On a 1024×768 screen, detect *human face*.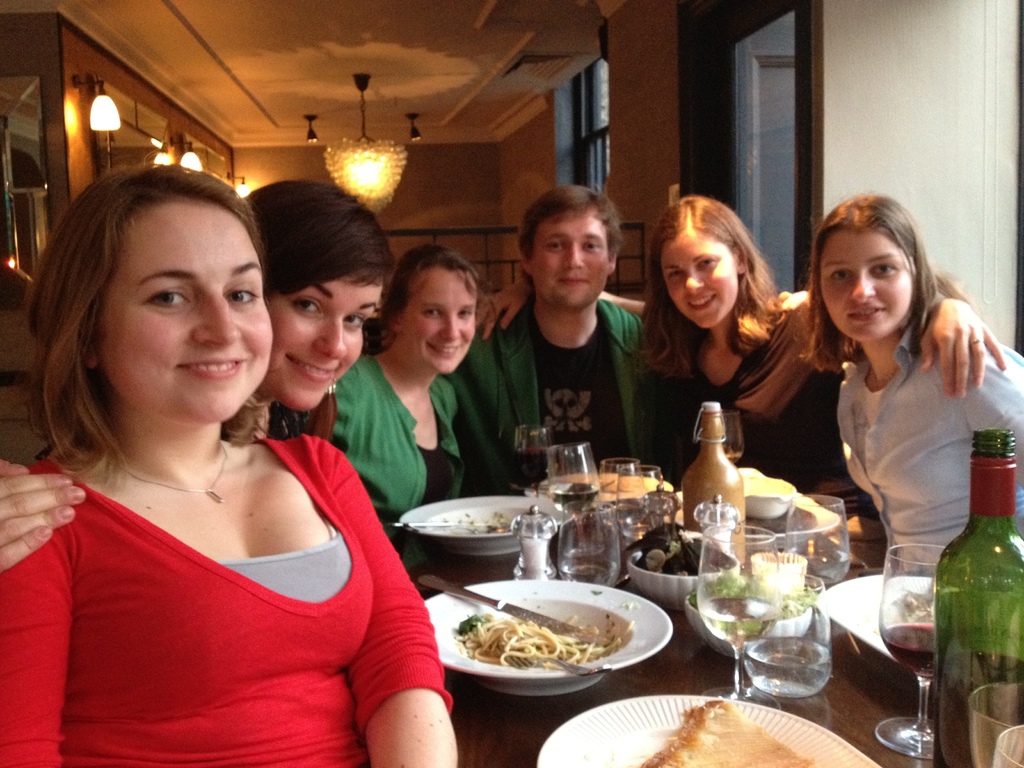
<bbox>396, 260, 479, 372</bbox>.
